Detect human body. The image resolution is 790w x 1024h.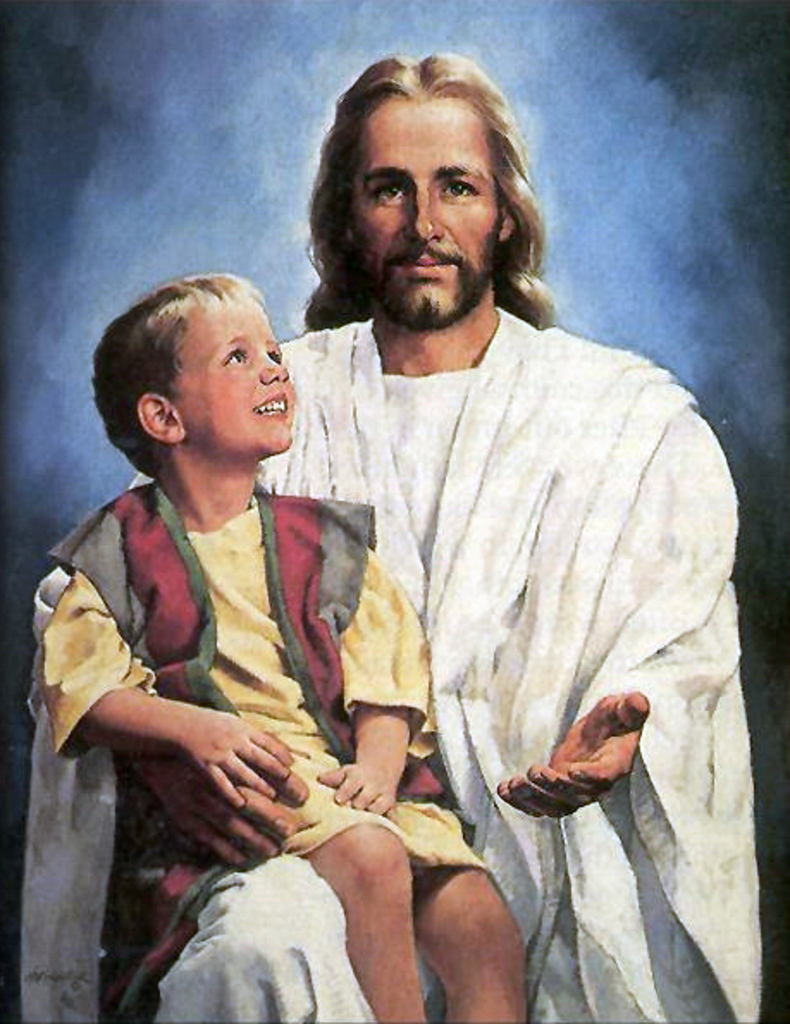
bbox=[21, 45, 759, 1022].
